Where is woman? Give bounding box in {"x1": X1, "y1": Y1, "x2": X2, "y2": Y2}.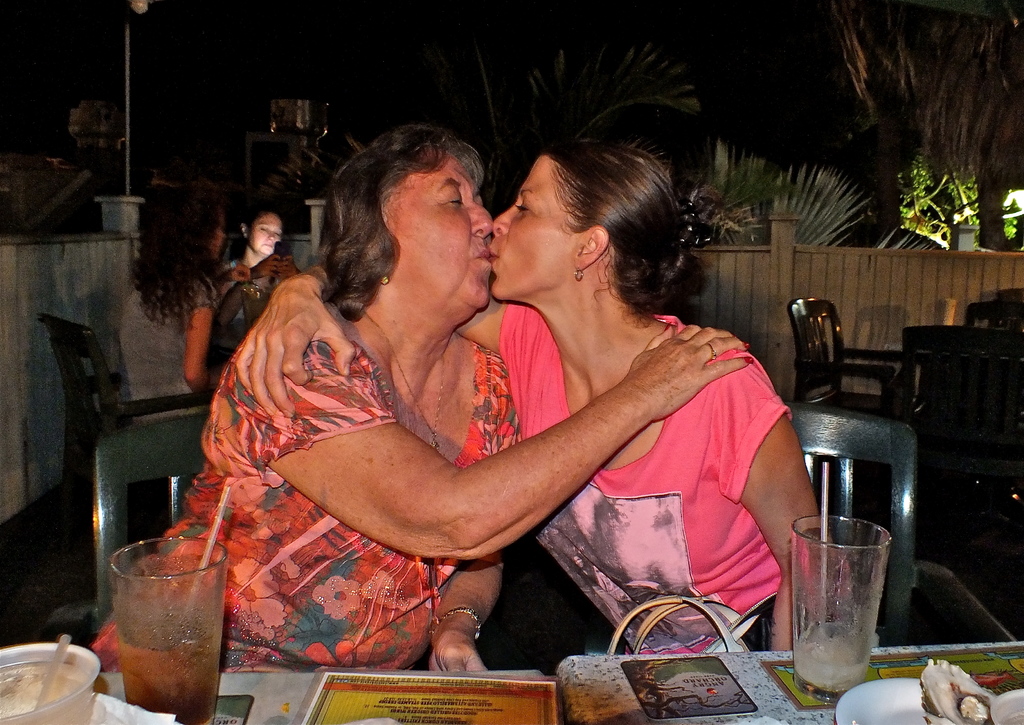
{"x1": 216, "y1": 212, "x2": 286, "y2": 319}.
